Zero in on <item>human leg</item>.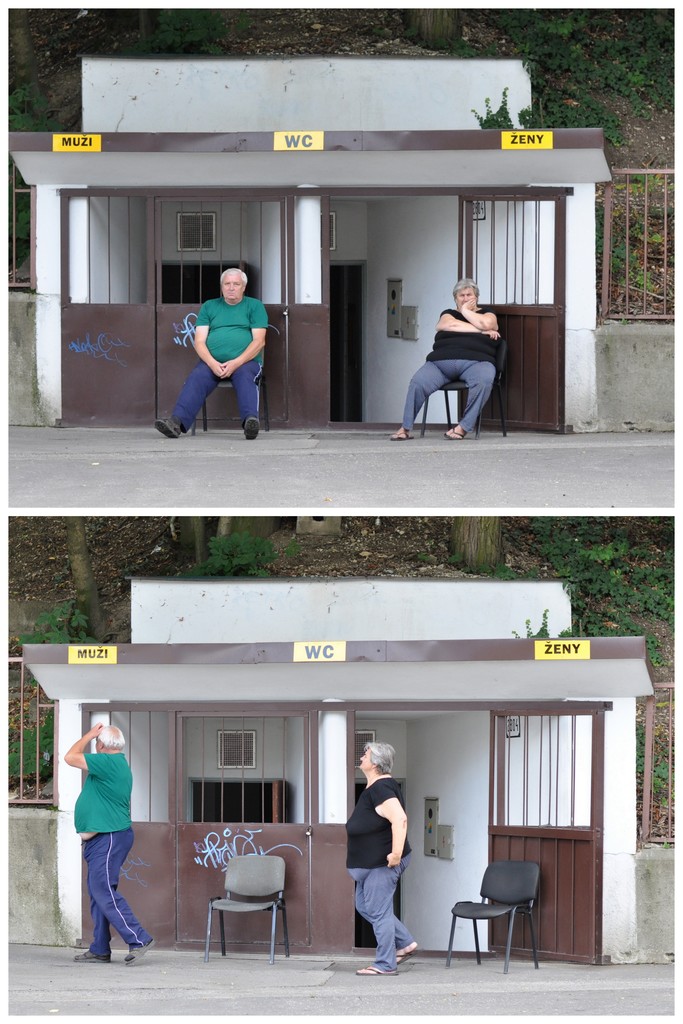
Zeroed in: region(393, 347, 451, 443).
